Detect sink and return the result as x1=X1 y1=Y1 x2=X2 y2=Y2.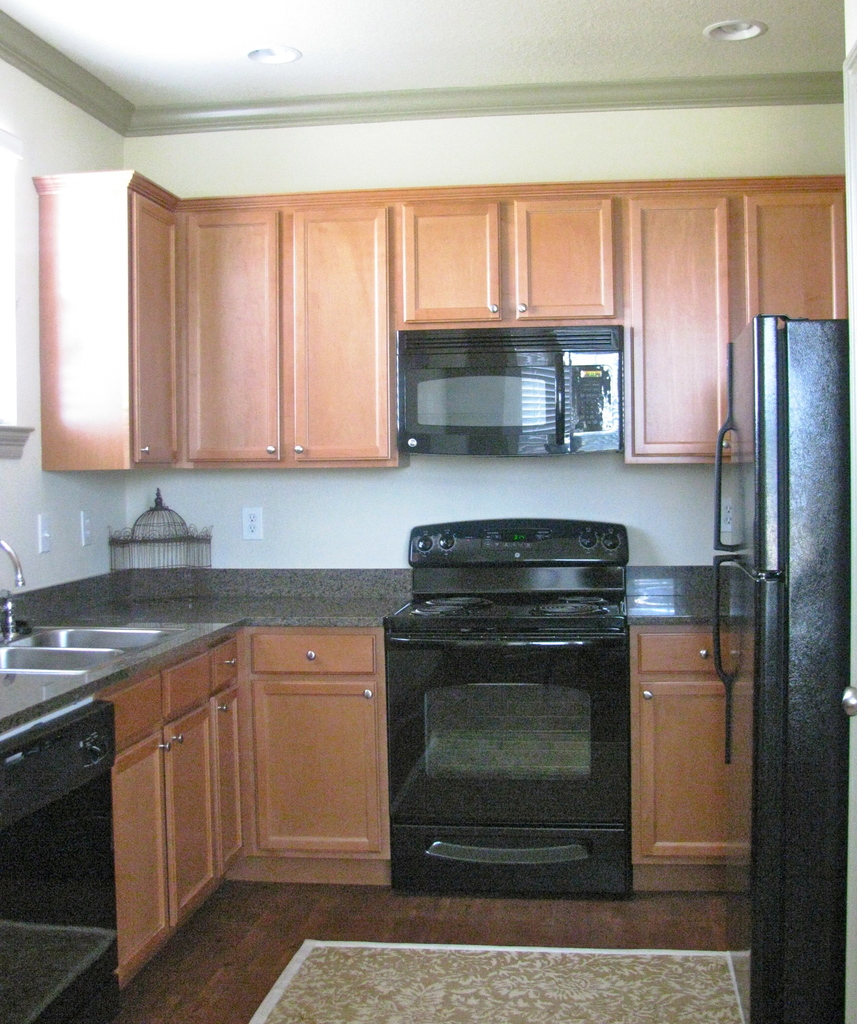
x1=0 y1=543 x2=180 y2=676.
